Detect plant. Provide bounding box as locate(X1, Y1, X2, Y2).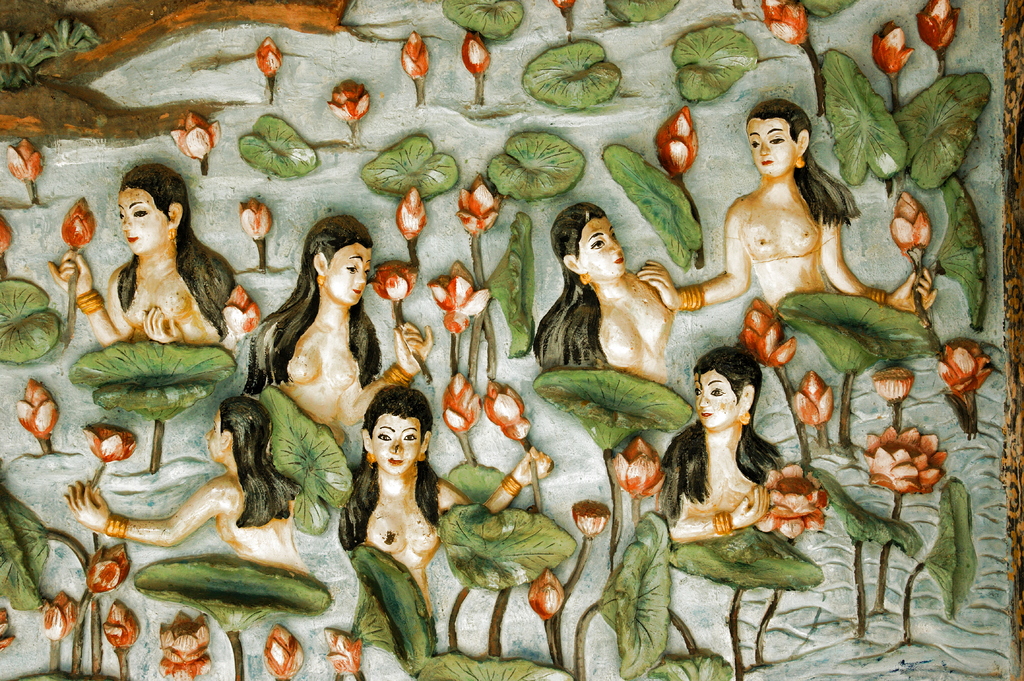
locate(563, 509, 675, 680).
